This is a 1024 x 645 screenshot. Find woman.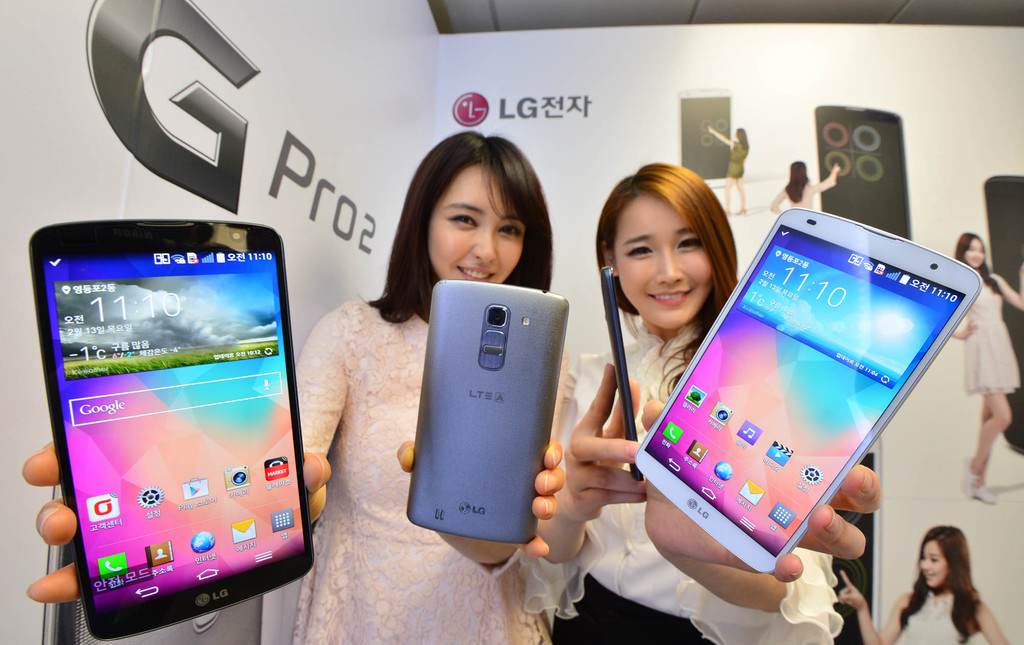
Bounding box: BBox(835, 522, 1016, 644).
